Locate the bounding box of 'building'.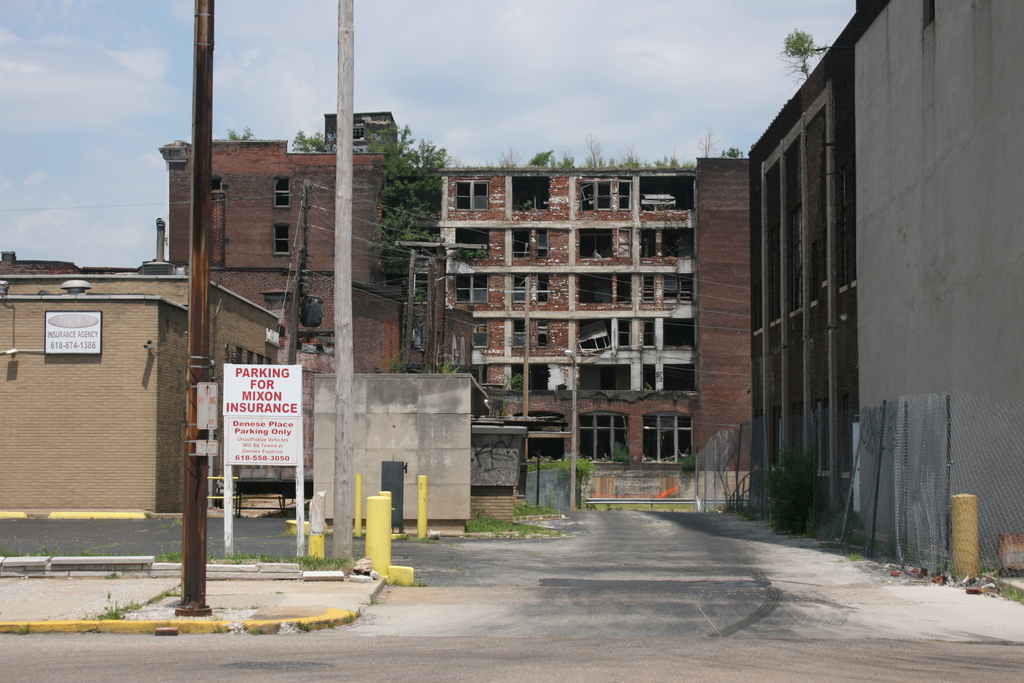
Bounding box: {"x1": 158, "y1": 109, "x2": 413, "y2": 490}.
